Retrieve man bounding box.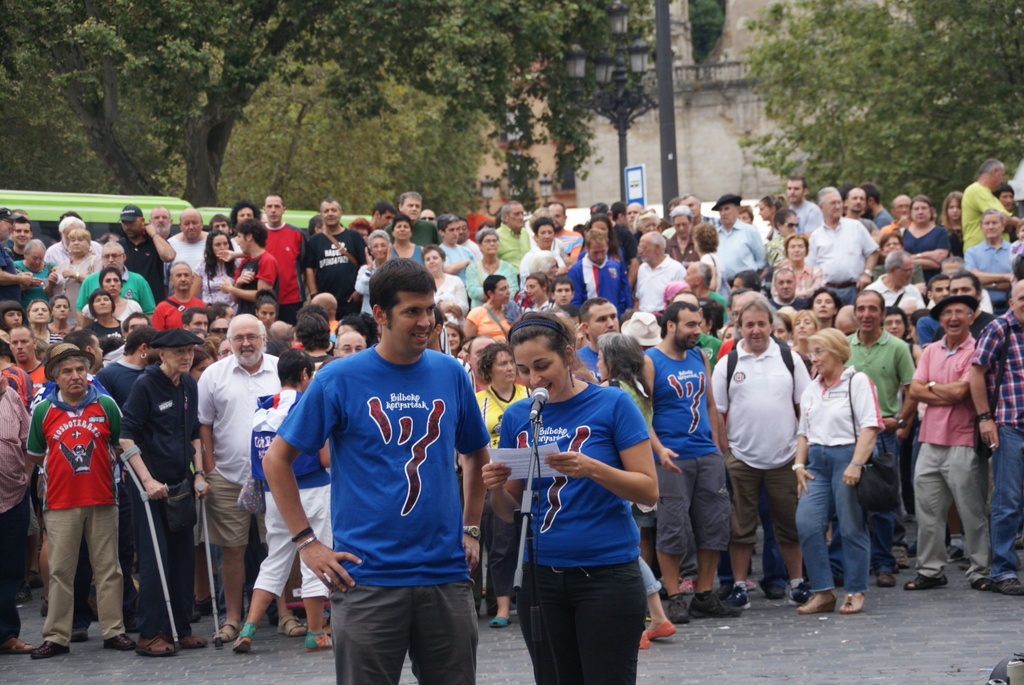
Bounding box: BBox(572, 224, 625, 315).
